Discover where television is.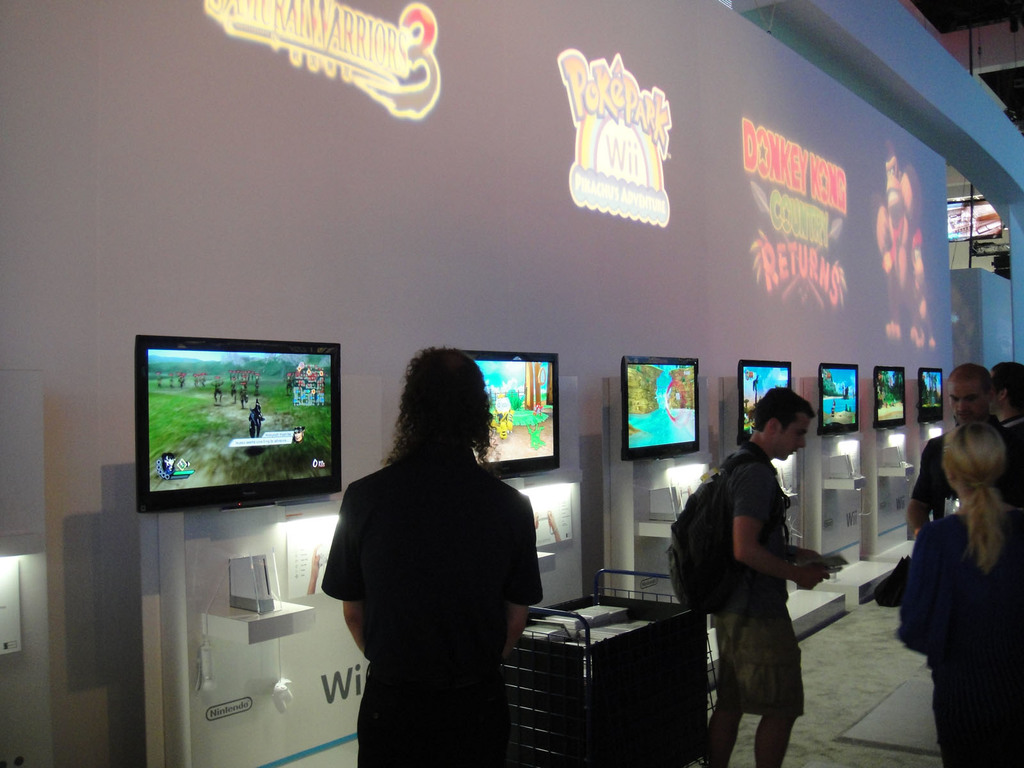
Discovered at (739, 359, 797, 438).
